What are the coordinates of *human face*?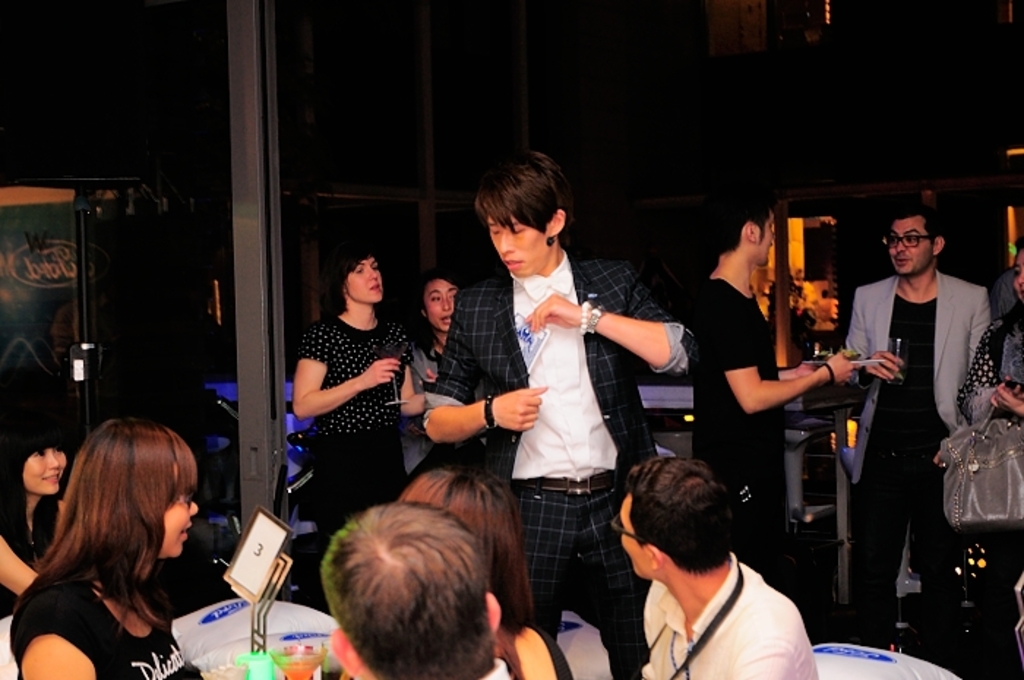
select_region(486, 215, 547, 275).
